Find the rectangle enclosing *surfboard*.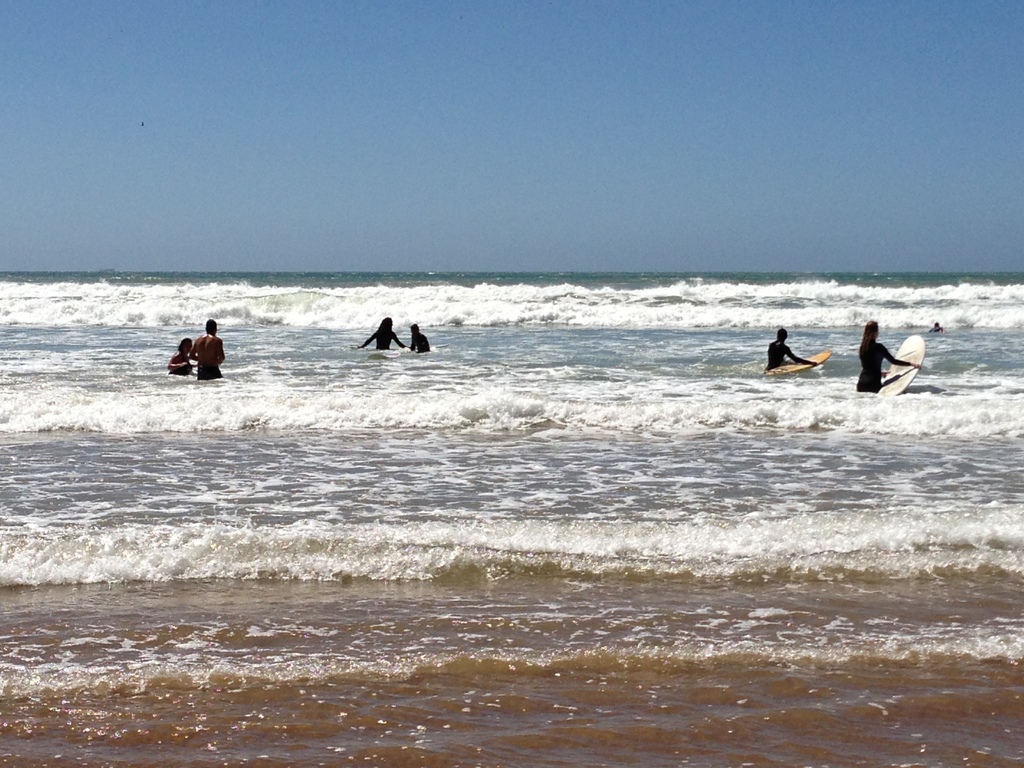
x1=878 y1=335 x2=925 y2=399.
